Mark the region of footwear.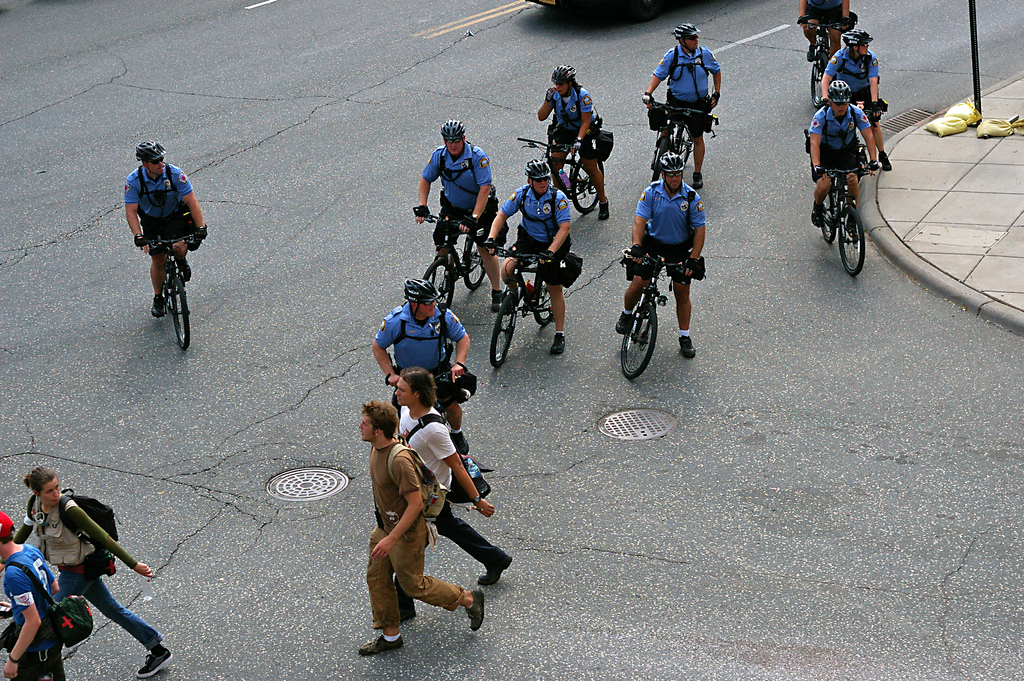
Region: pyautogui.locateOnScreen(148, 294, 168, 320).
